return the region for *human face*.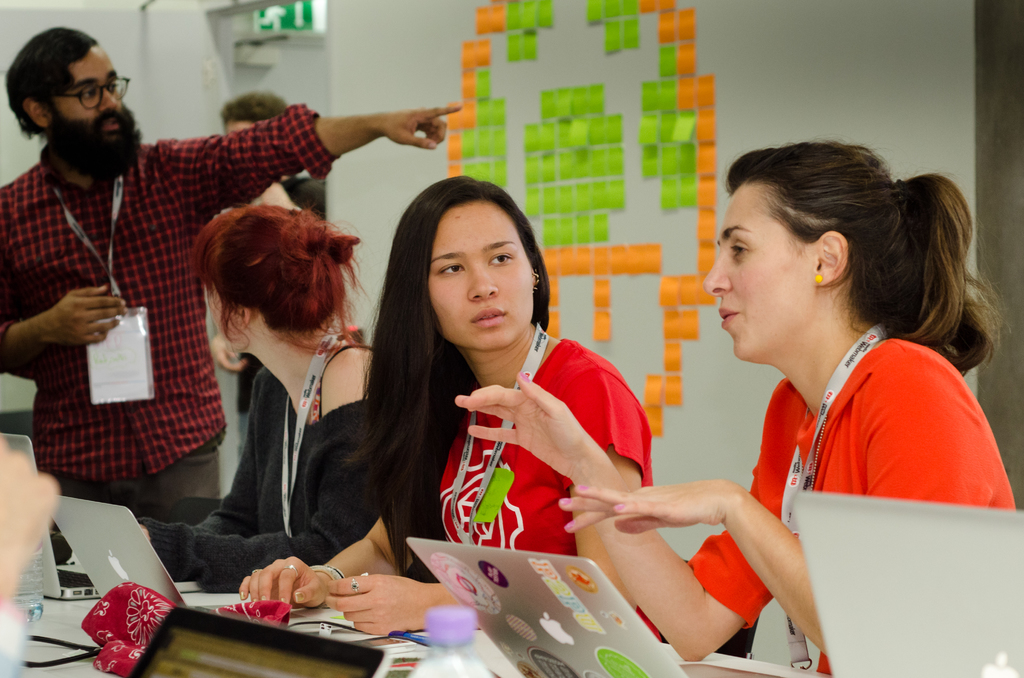
rect(228, 120, 252, 133).
